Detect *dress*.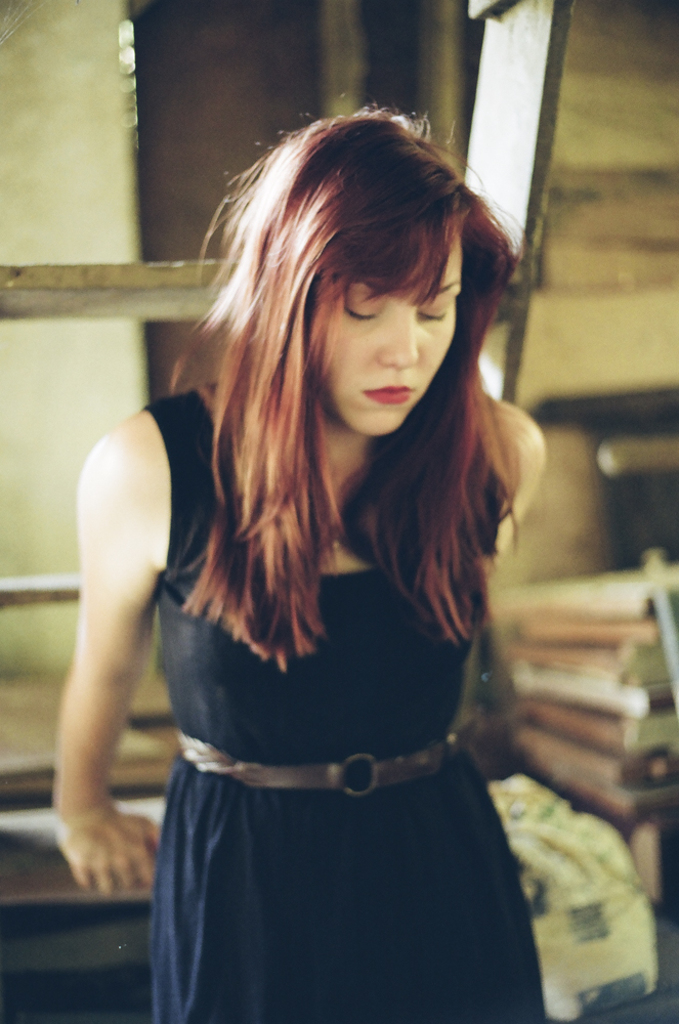
Detected at (147, 386, 549, 1023).
